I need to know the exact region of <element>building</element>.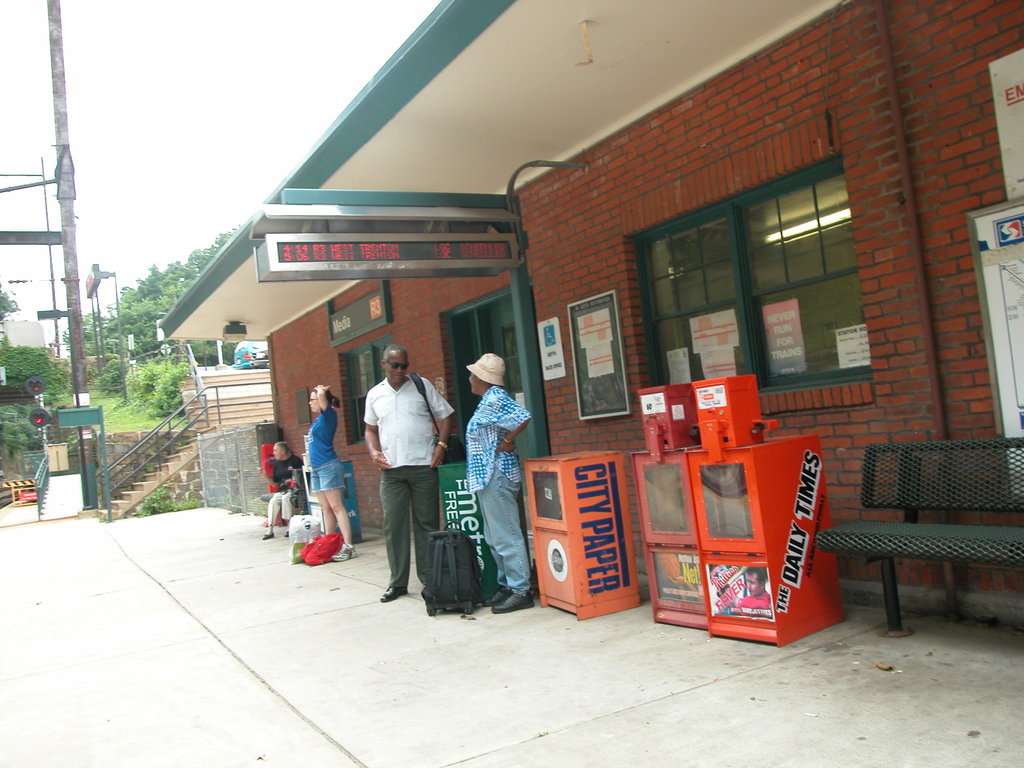
Region: x1=158, y1=0, x2=1023, y2=627.
